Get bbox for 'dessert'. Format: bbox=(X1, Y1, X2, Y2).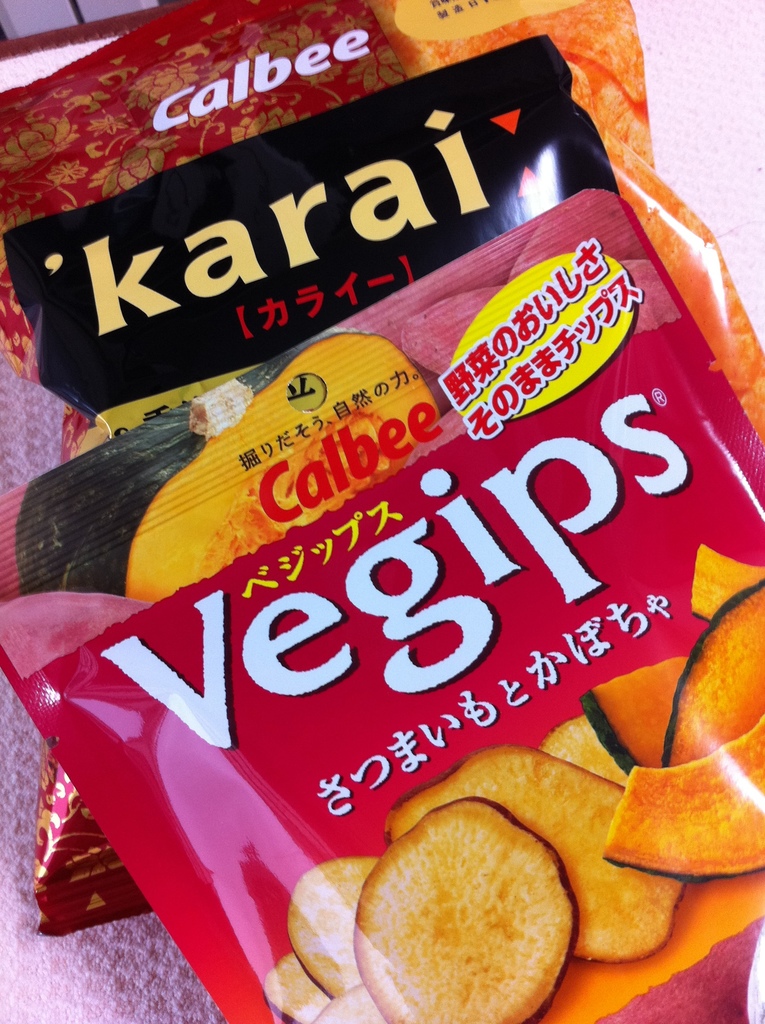
bbox=(573, 641, 693, 772).
